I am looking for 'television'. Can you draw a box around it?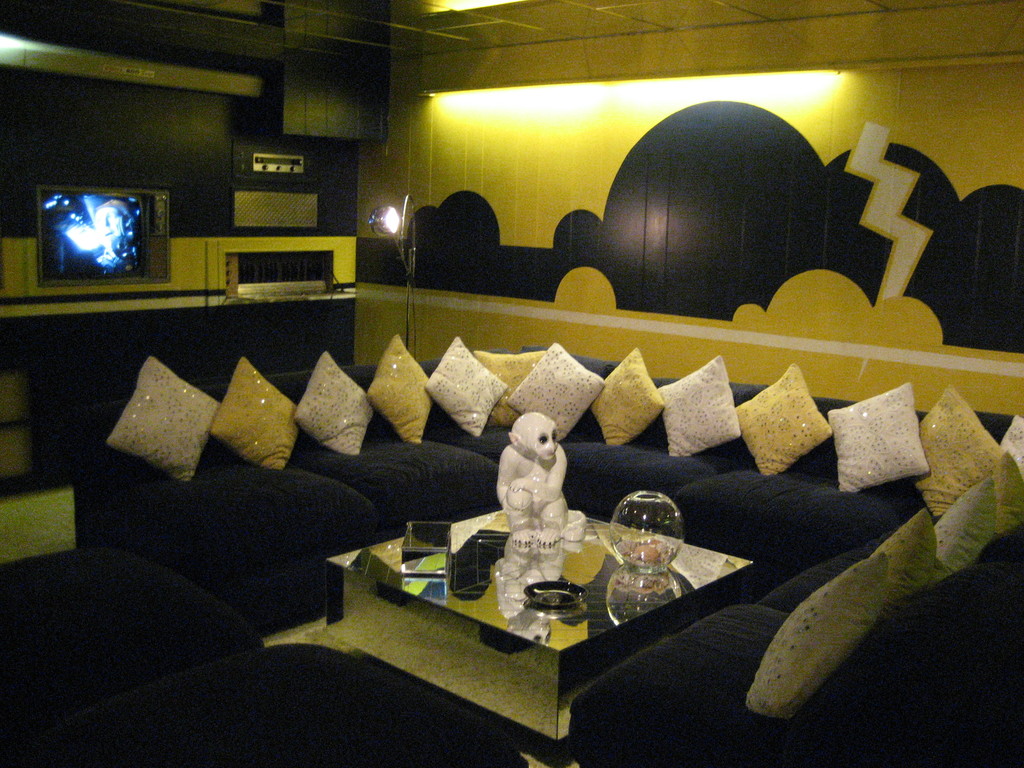
Sure, the bounding box is bbox=[35, 182, 175, 283].
